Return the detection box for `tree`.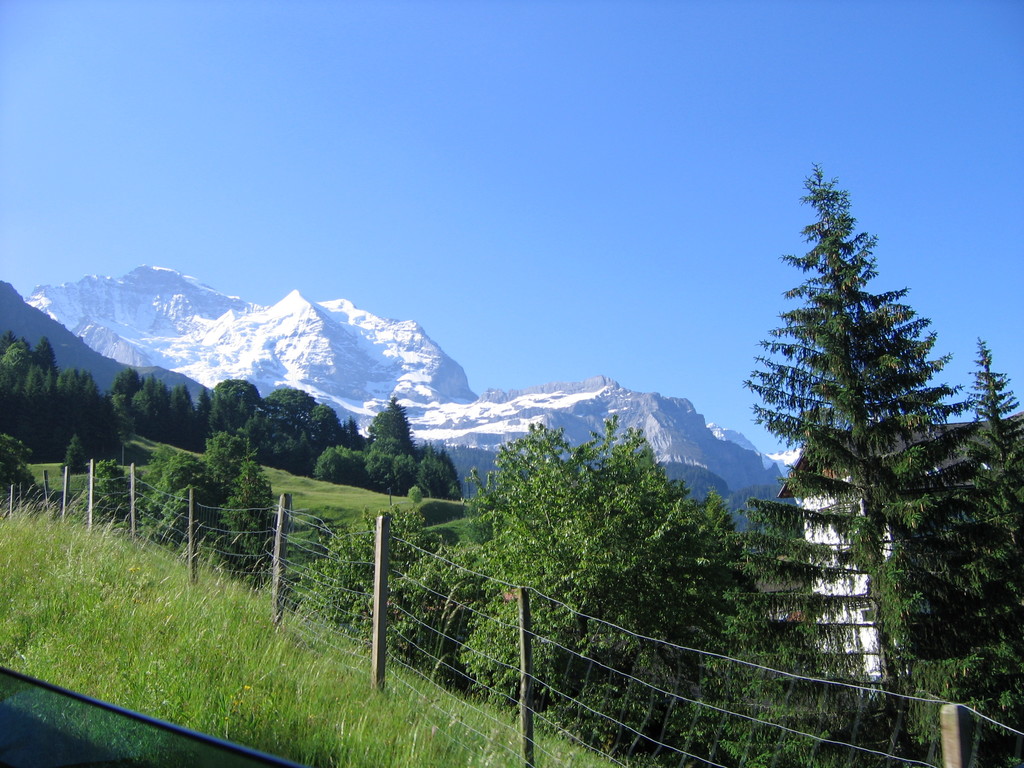
select_region(743, 146, 984, 704).
